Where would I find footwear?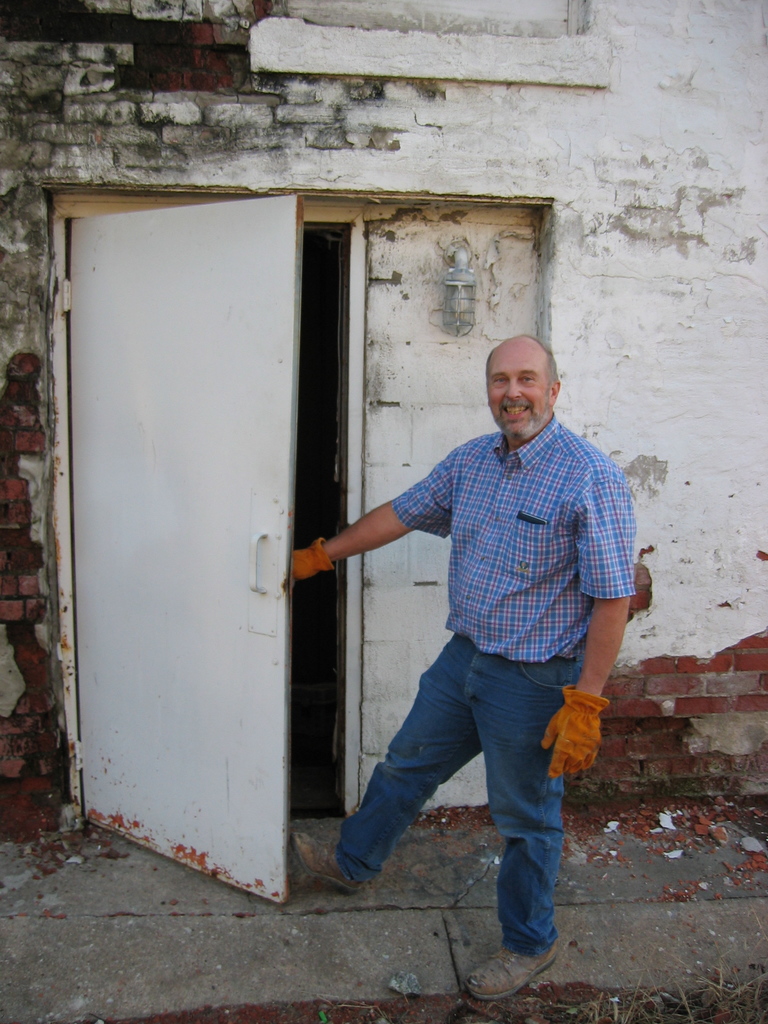
At [289,829,363,907].
